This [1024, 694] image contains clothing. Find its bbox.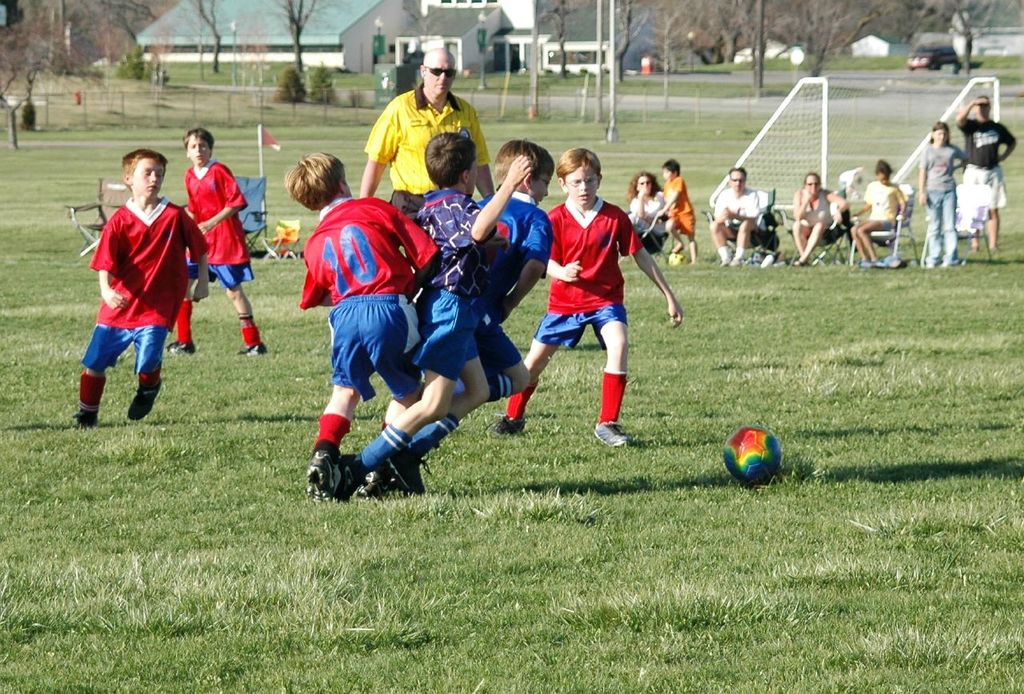
BBox(714, 175, 765, 236).
